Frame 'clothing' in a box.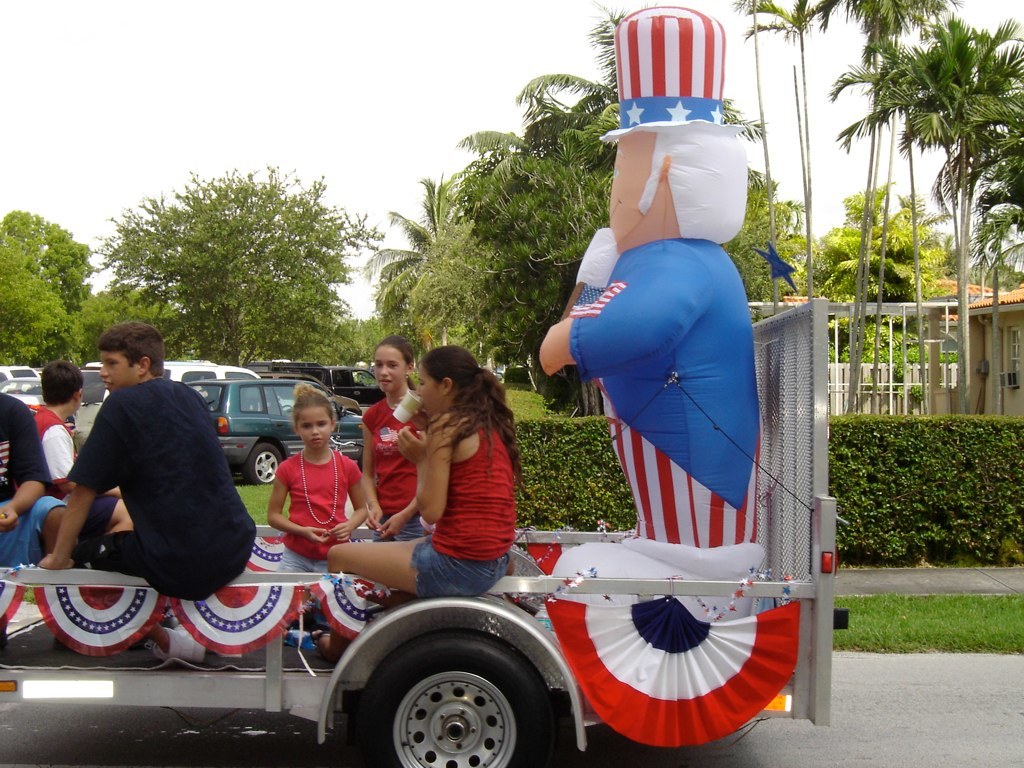
(x1=55, y1=380, x2=260, y2=600).
